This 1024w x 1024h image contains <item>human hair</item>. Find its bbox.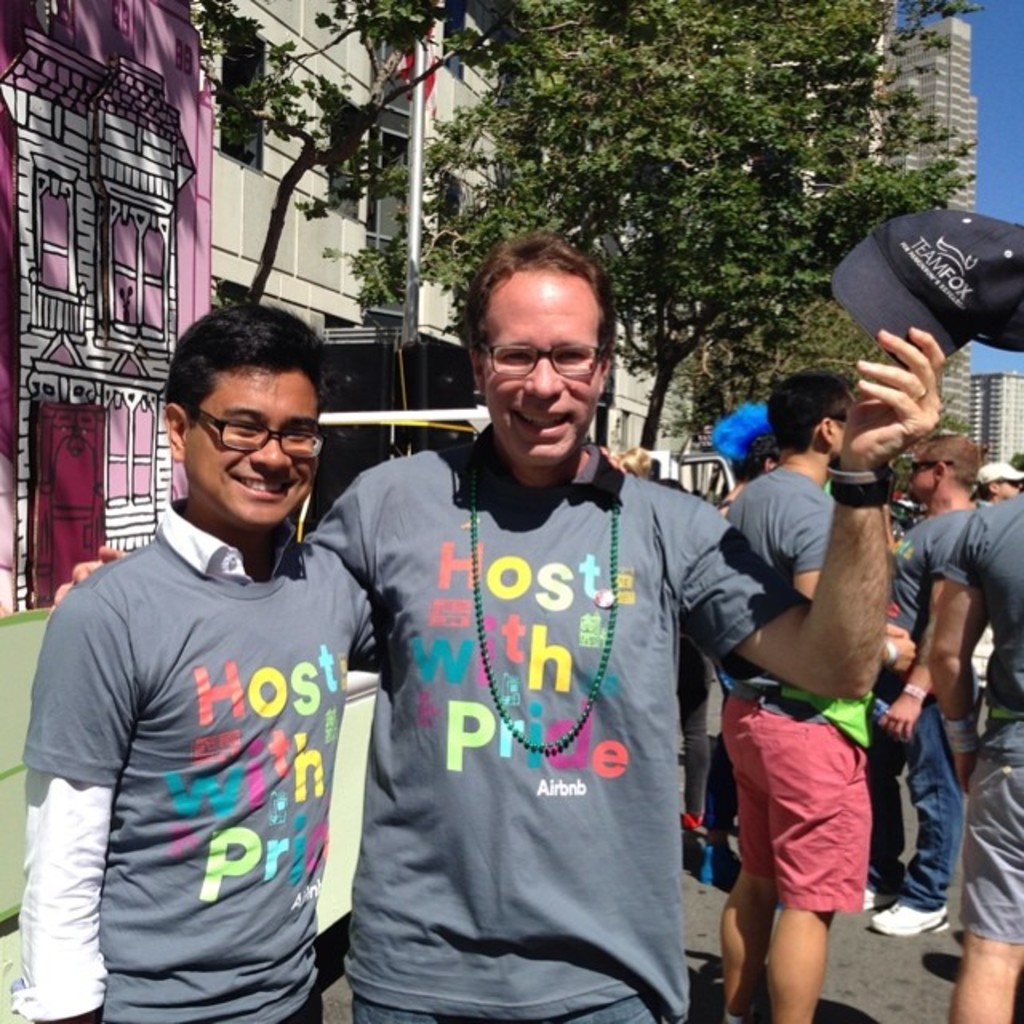
(left=766, top=370, right=859, bottom=453).
